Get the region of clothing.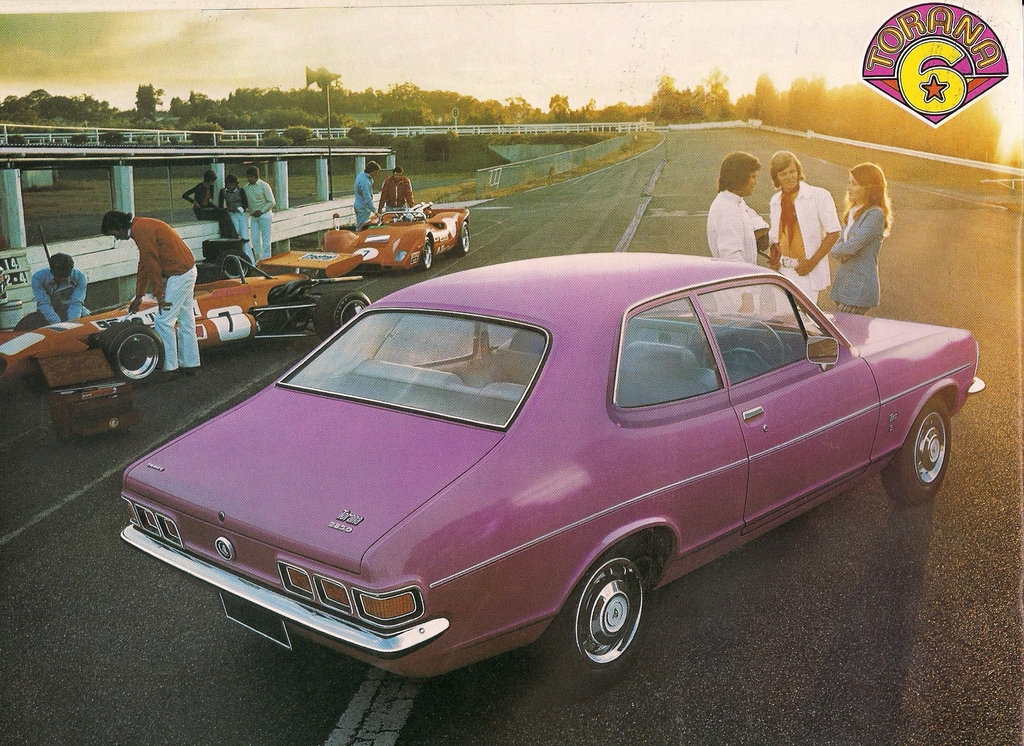
left=246, top=174, right=269, bottom=263.
